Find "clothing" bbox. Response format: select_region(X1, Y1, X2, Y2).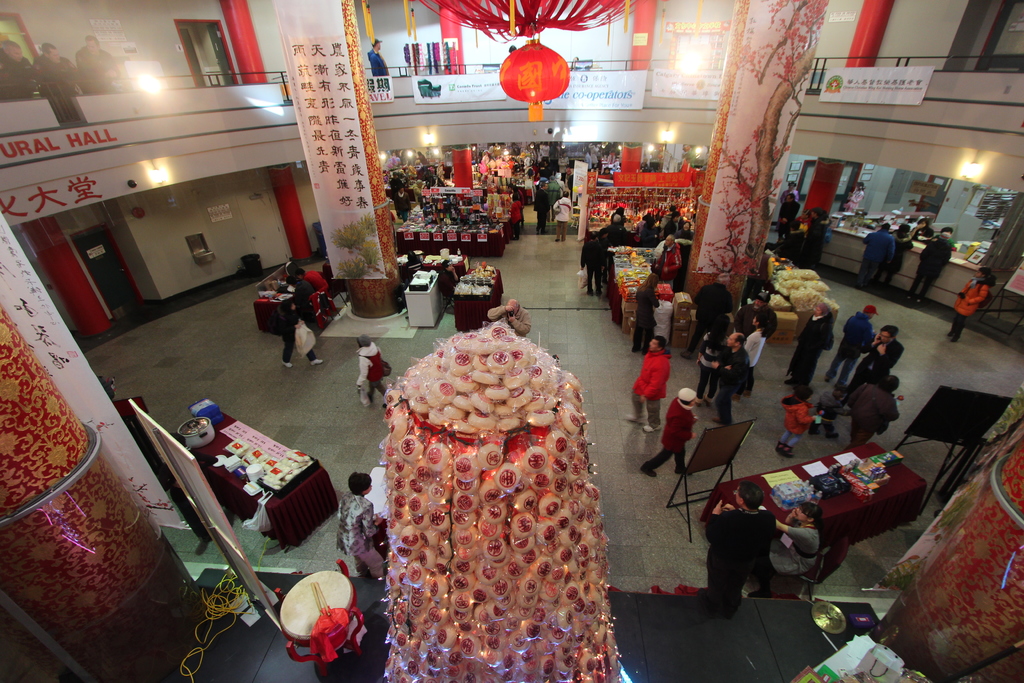
select_region(764, 525, 820, 576).
